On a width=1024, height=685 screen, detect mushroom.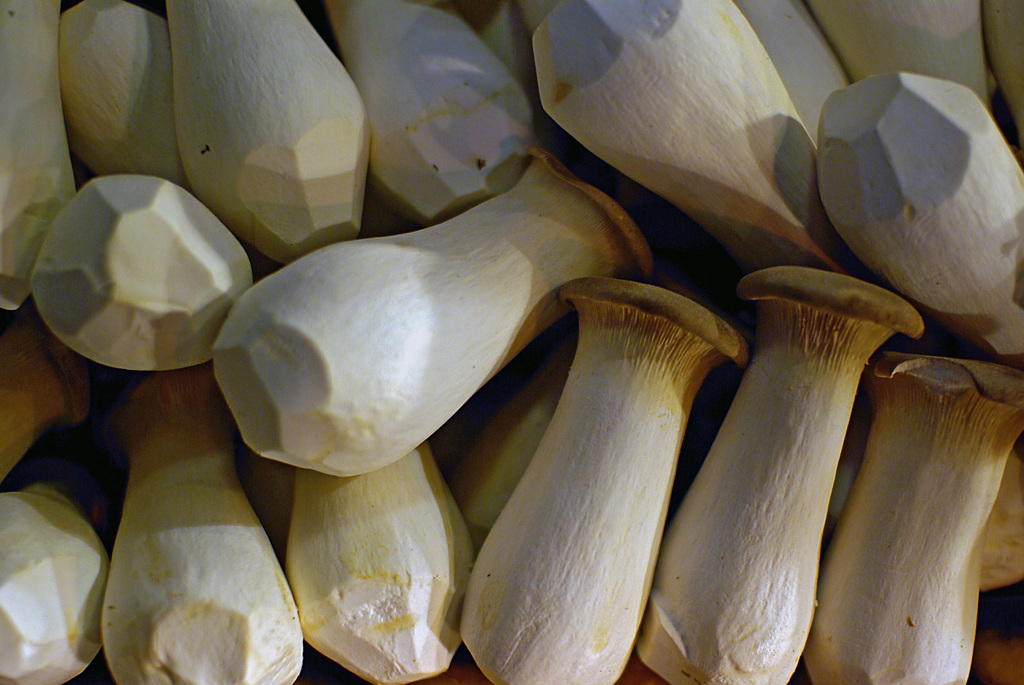
<box>637,269,929,684</box>.
